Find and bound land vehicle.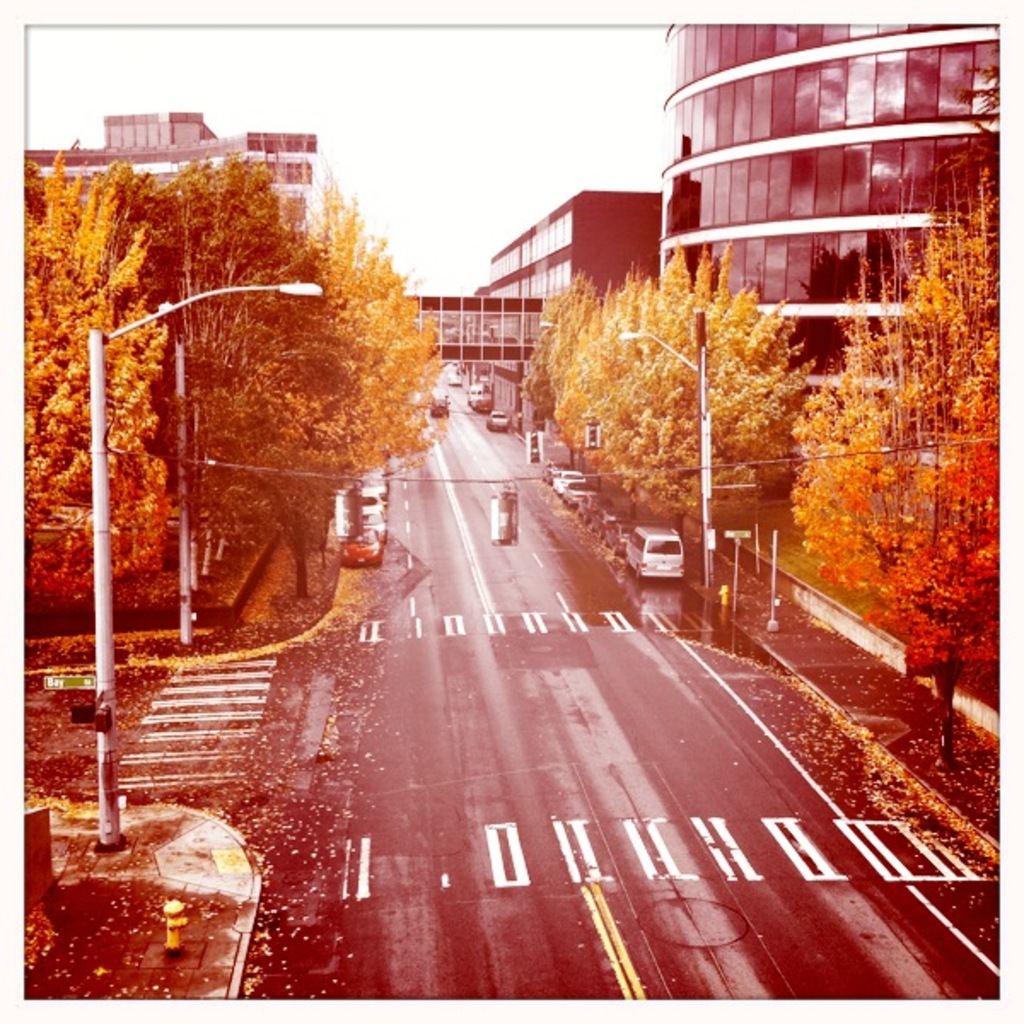
Bound: [485,410,512,433].
